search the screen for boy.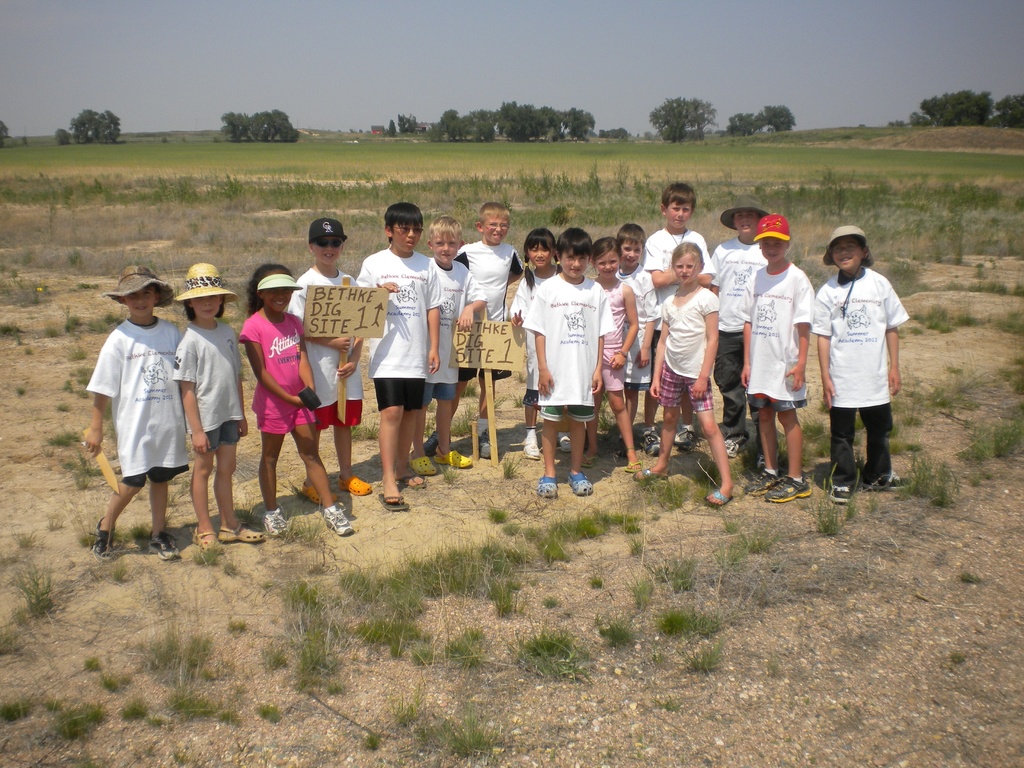
Found at BBox(593, 225, 661, 458).
